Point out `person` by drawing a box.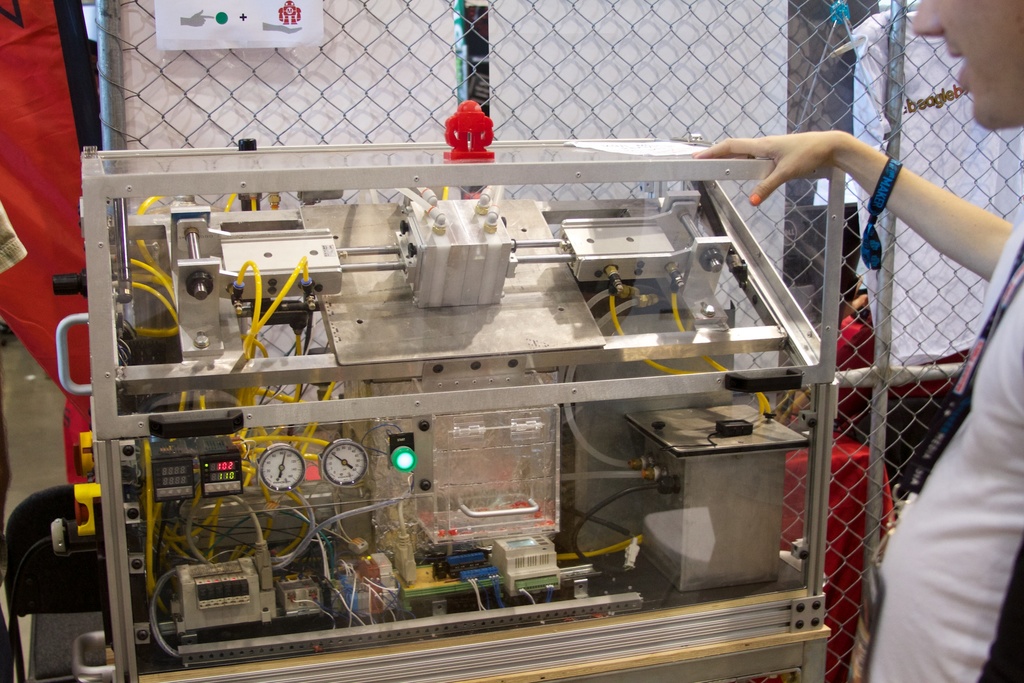
(694,0,1023,671).
